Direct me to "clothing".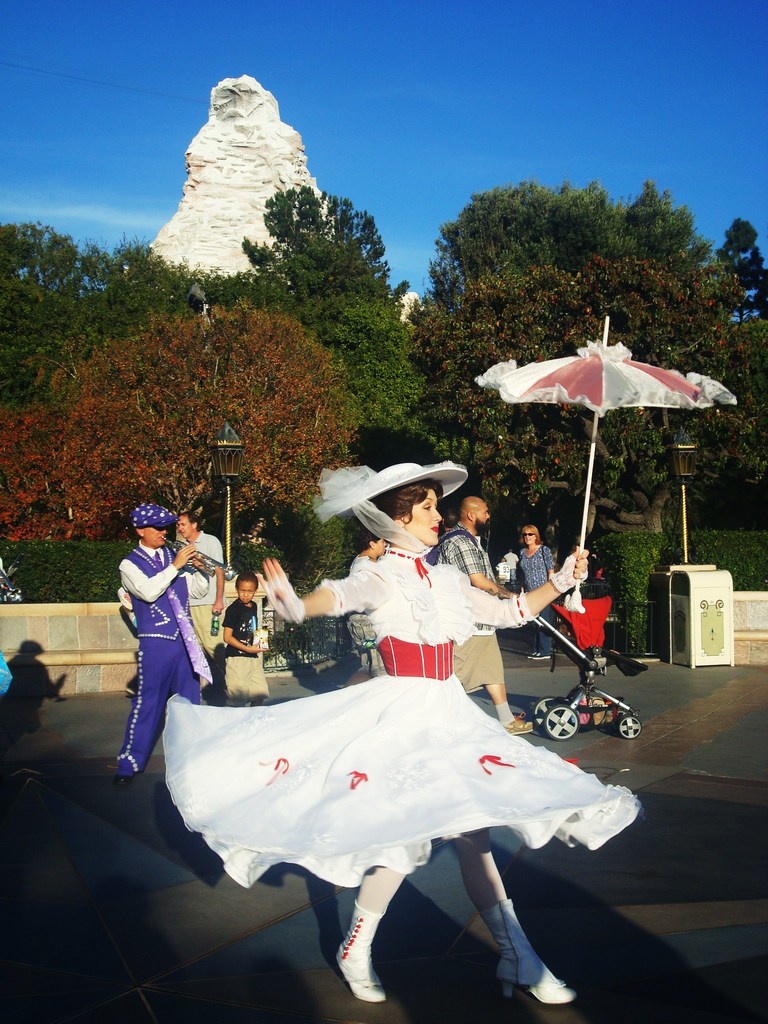
Direction: [184,529,226,667].
